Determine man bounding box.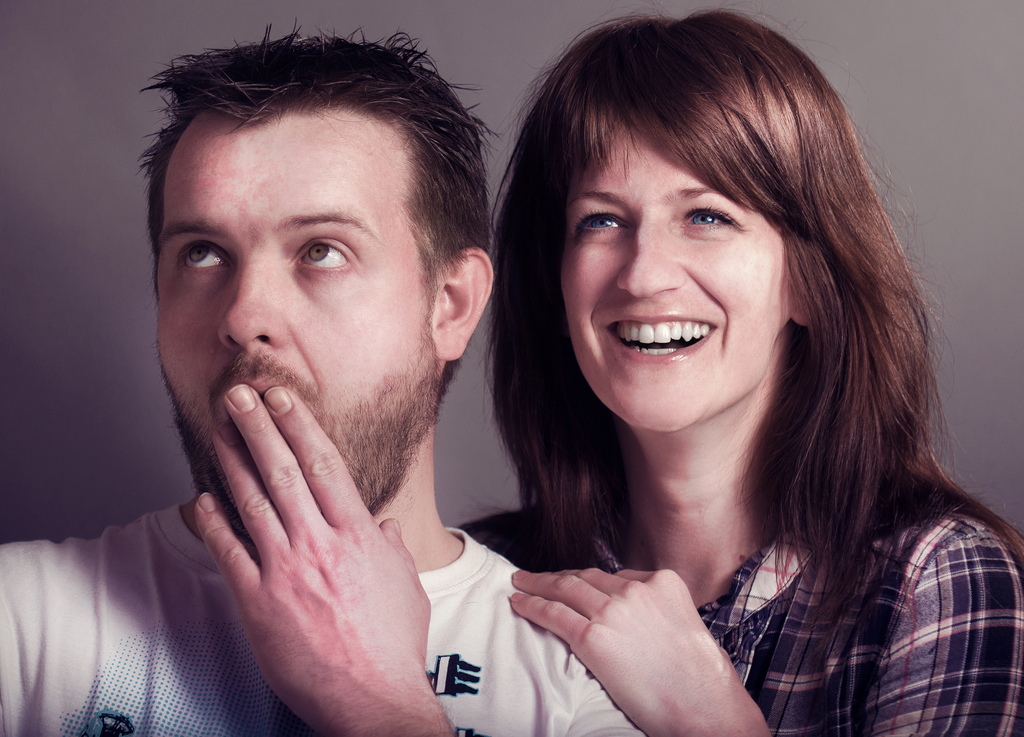
Determined: locate(34, 26, 655, 736).
